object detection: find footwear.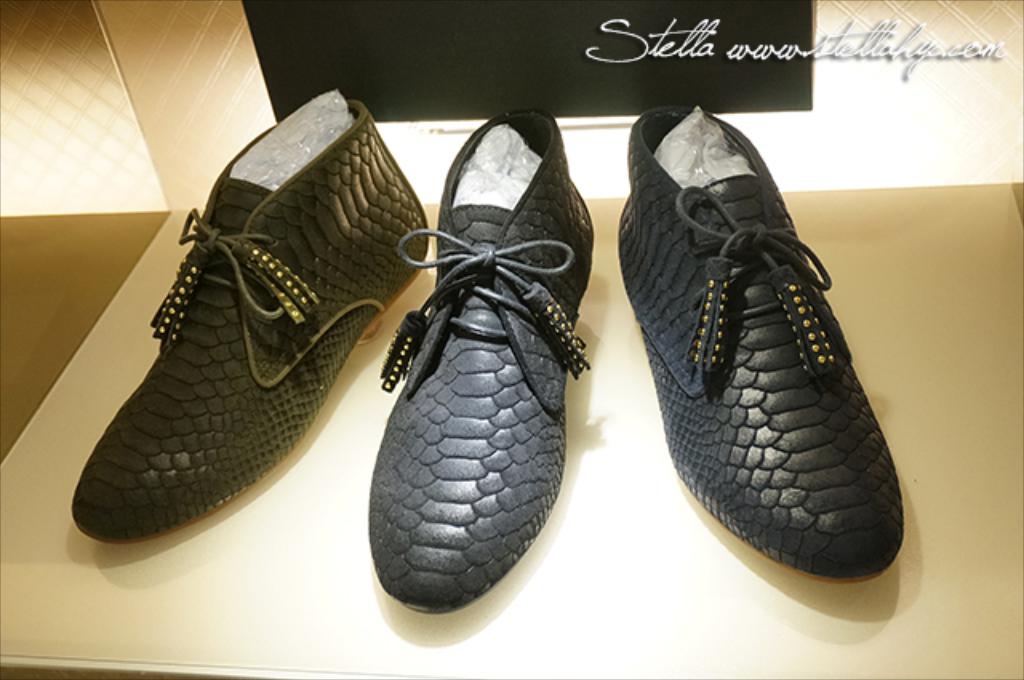
left=67, top=93, right=435, bottom=544.
